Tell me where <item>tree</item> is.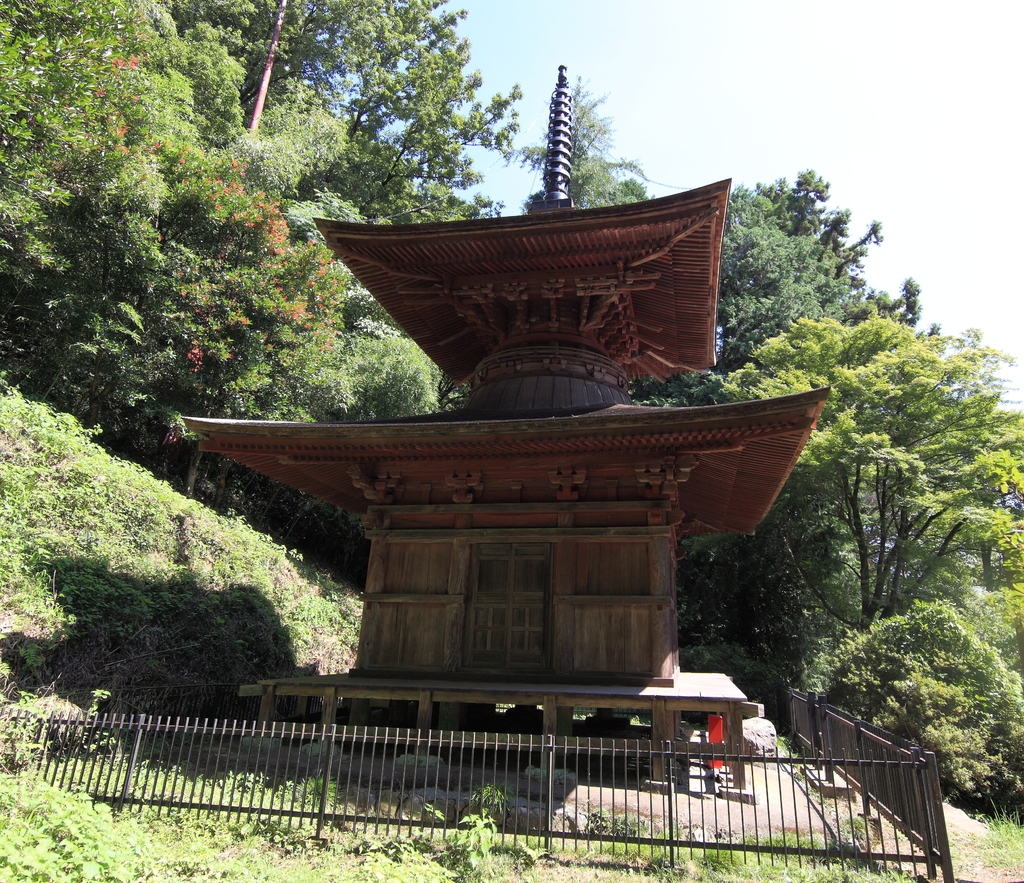
<item>tree</item> is at 722,169,926,667.
